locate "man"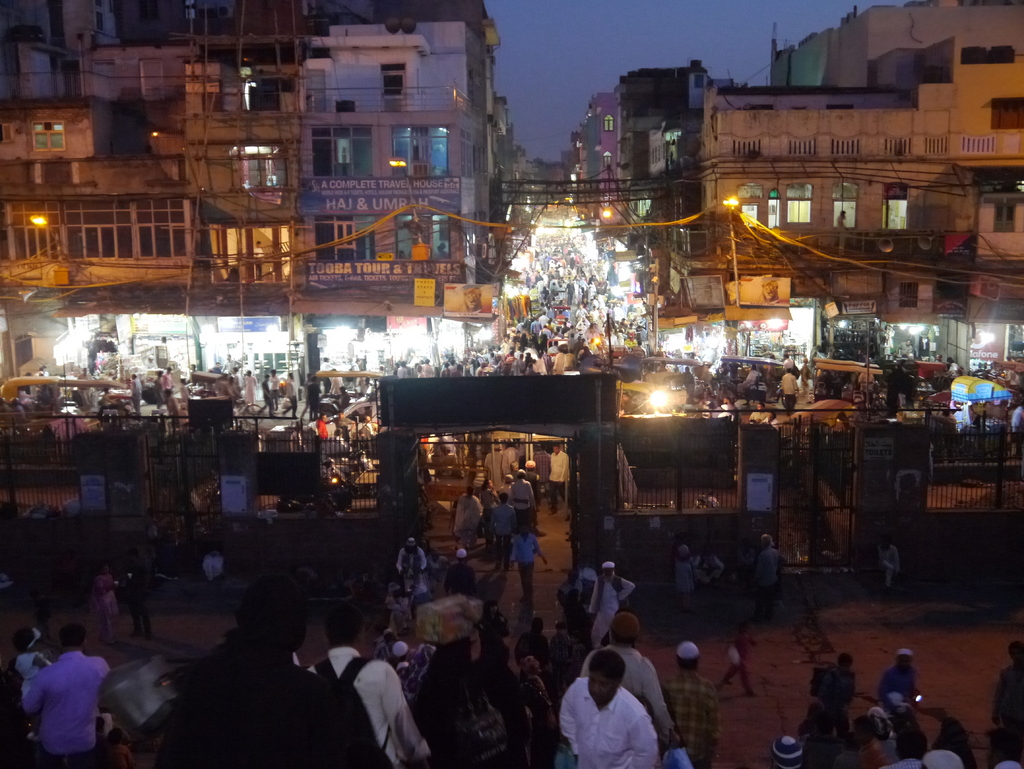
bbox(513, 522, 545, 606)
